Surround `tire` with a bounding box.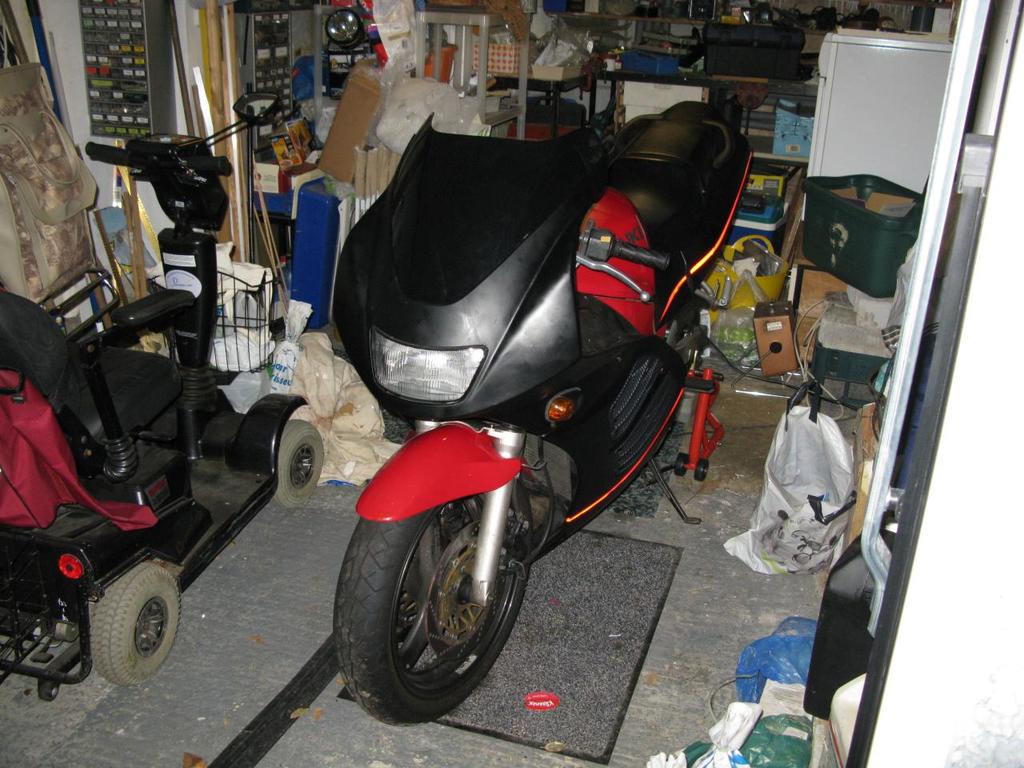
(left=334, top=478, right=534, bottom=726).
